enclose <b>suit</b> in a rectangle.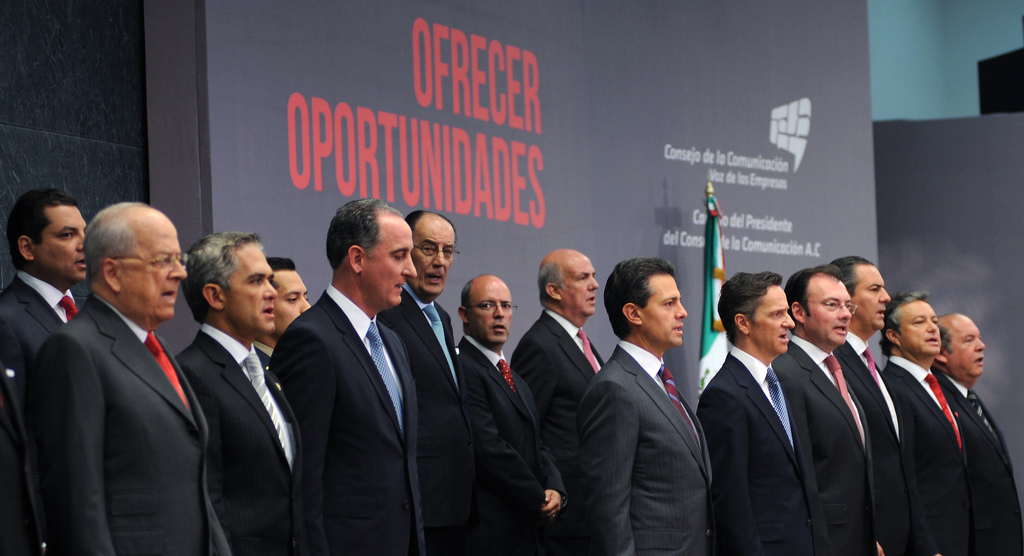
579 341 717 555.
